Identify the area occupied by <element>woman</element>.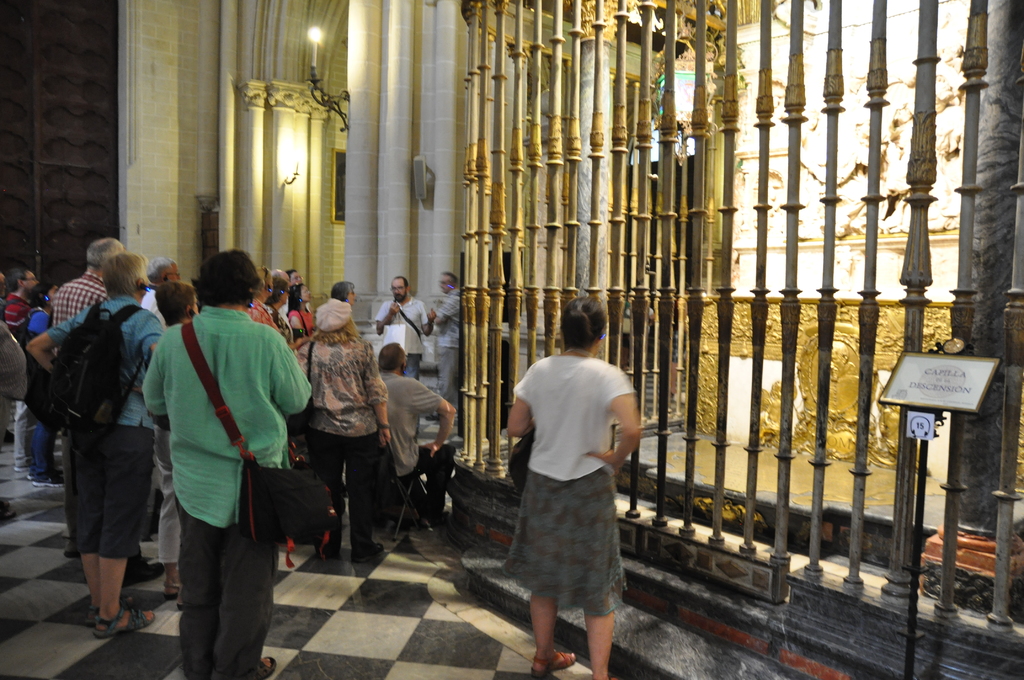
Area: rect(505, 296, 641, 679).
